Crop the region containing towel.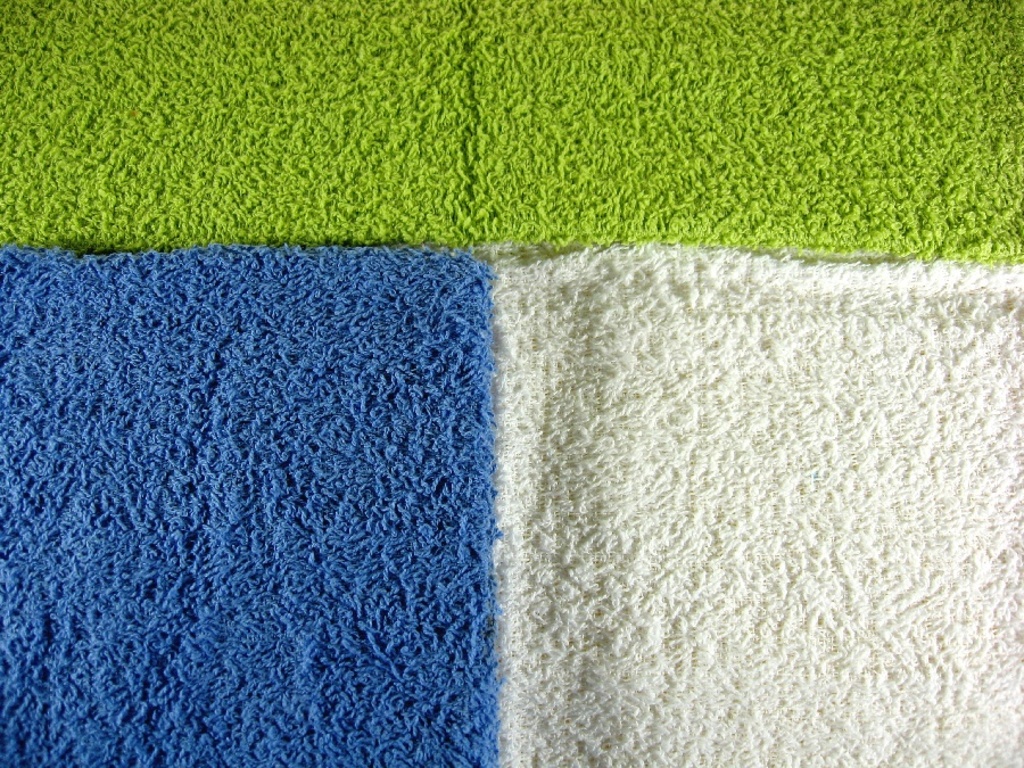
Crop region: pyautogui.locateOnScreen(0, 0, 1023, 261).
